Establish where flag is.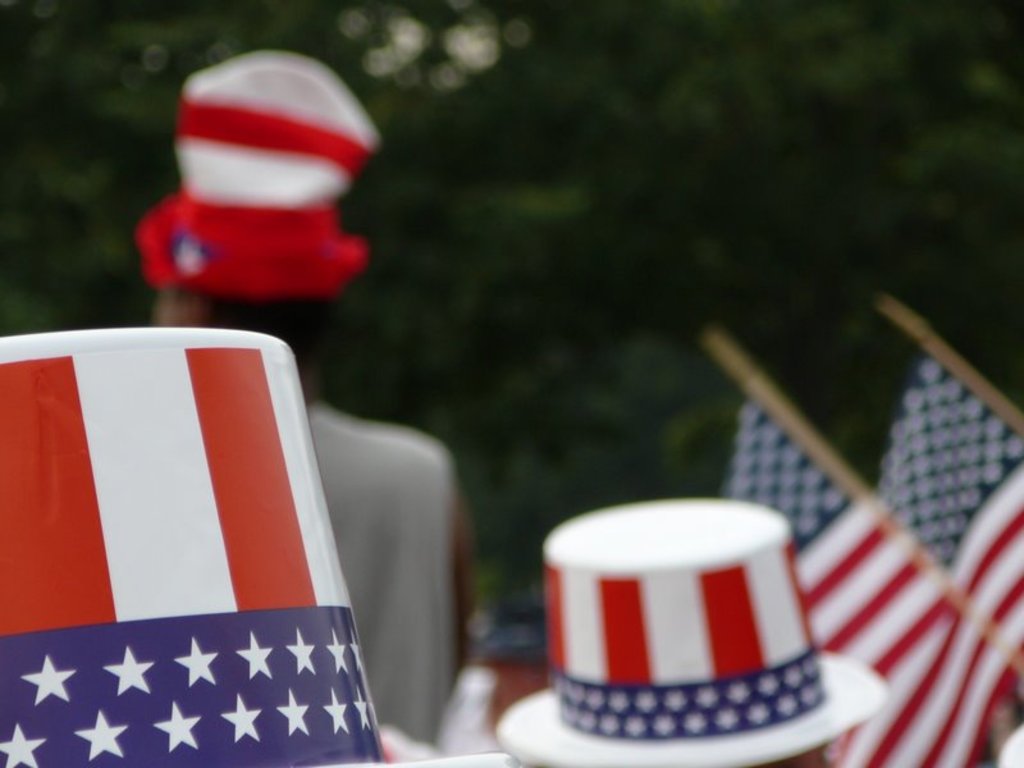
Established at 0, 315, 375, 767.
